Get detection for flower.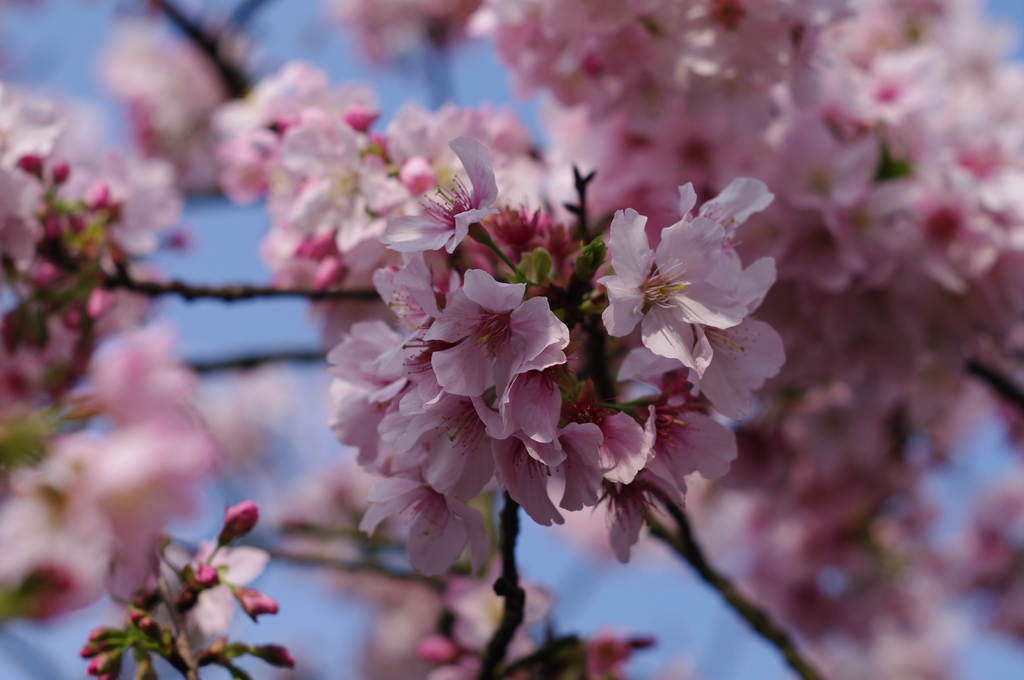
Detection: 593, 172, 775, 394.
